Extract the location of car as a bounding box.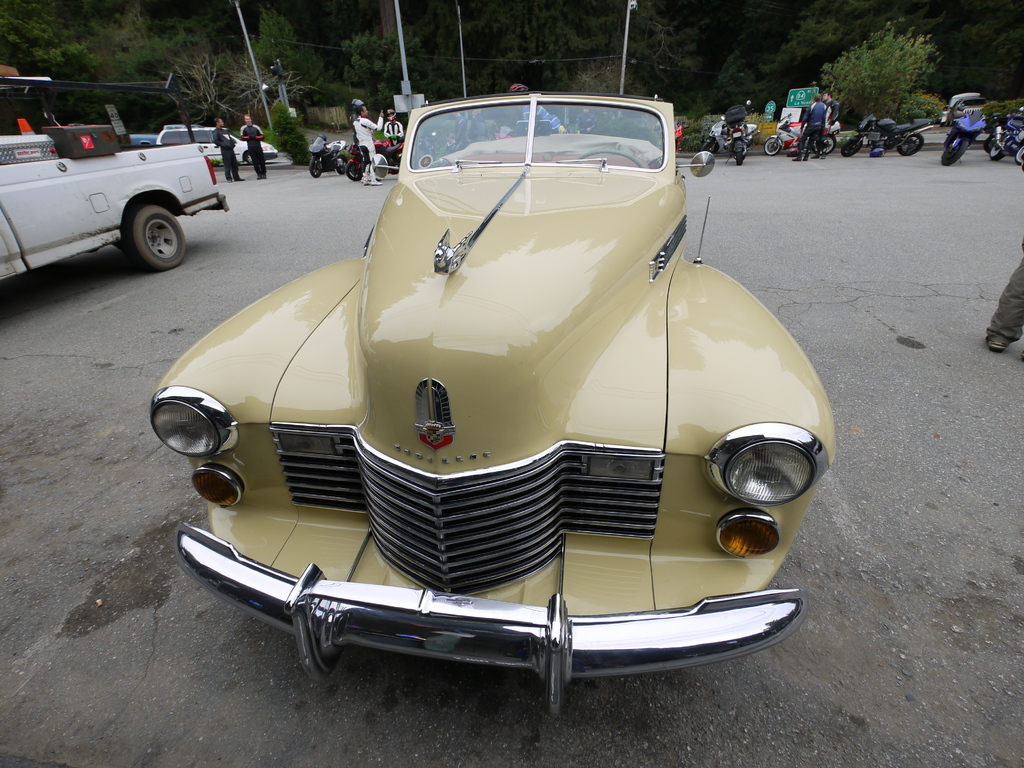
bbox(0, 68, 231, 278).
